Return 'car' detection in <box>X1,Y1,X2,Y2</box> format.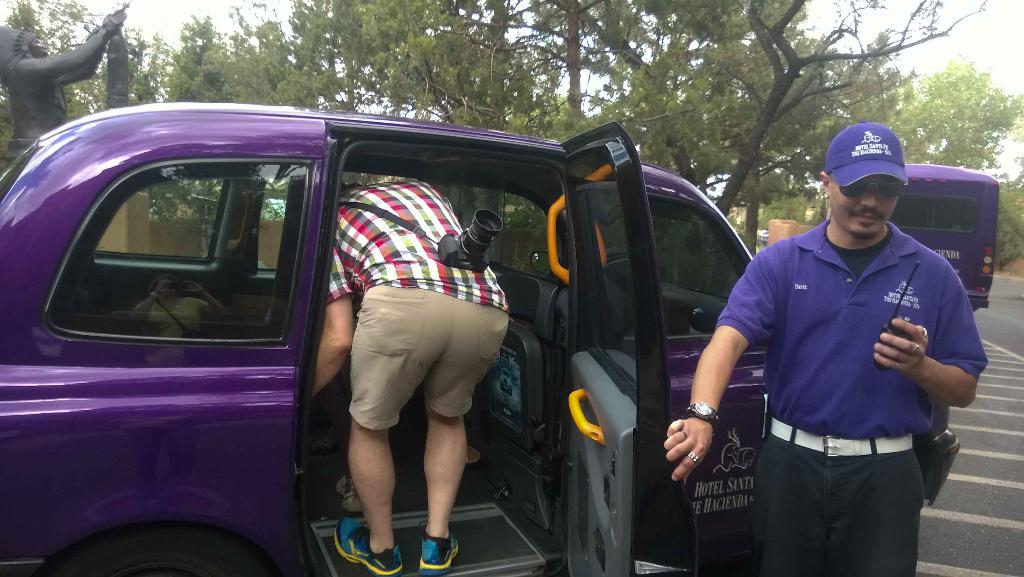
<box>0,115,776,576</box>.
